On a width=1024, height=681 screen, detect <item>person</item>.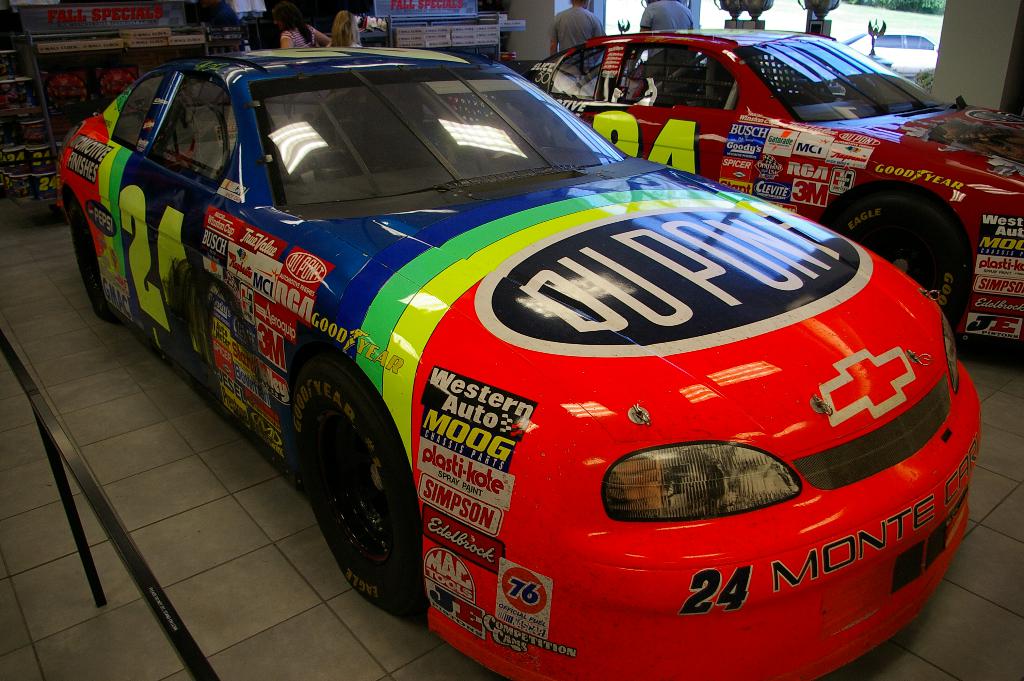
(left=269, top=0, right=331, bottom=46).
